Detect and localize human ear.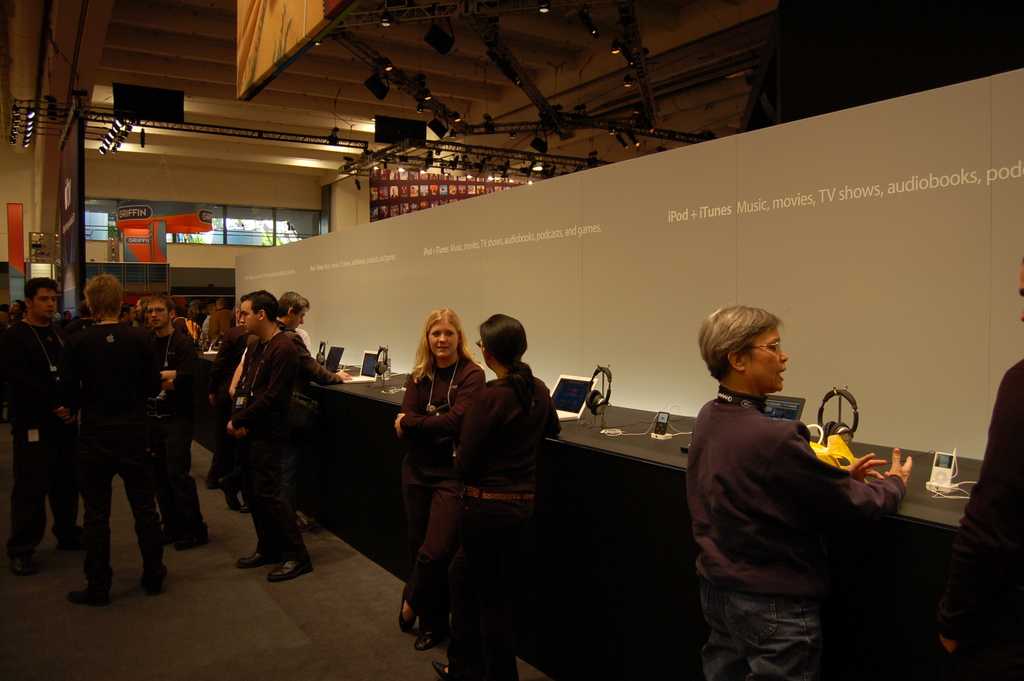
Localized at bbox=[730, 351, 743, 368].
